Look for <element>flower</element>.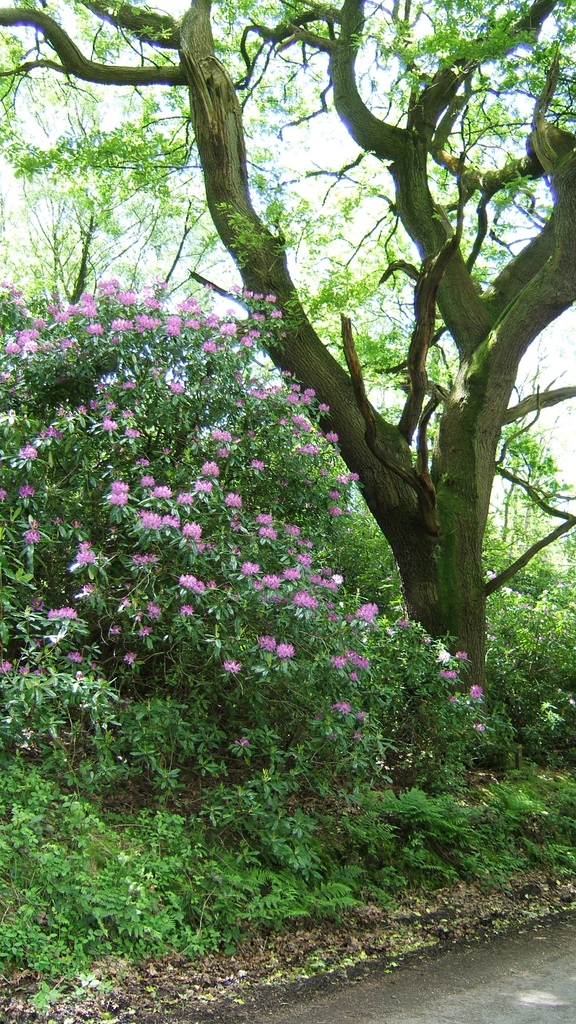
Found: 331, 696, 350, 720.
